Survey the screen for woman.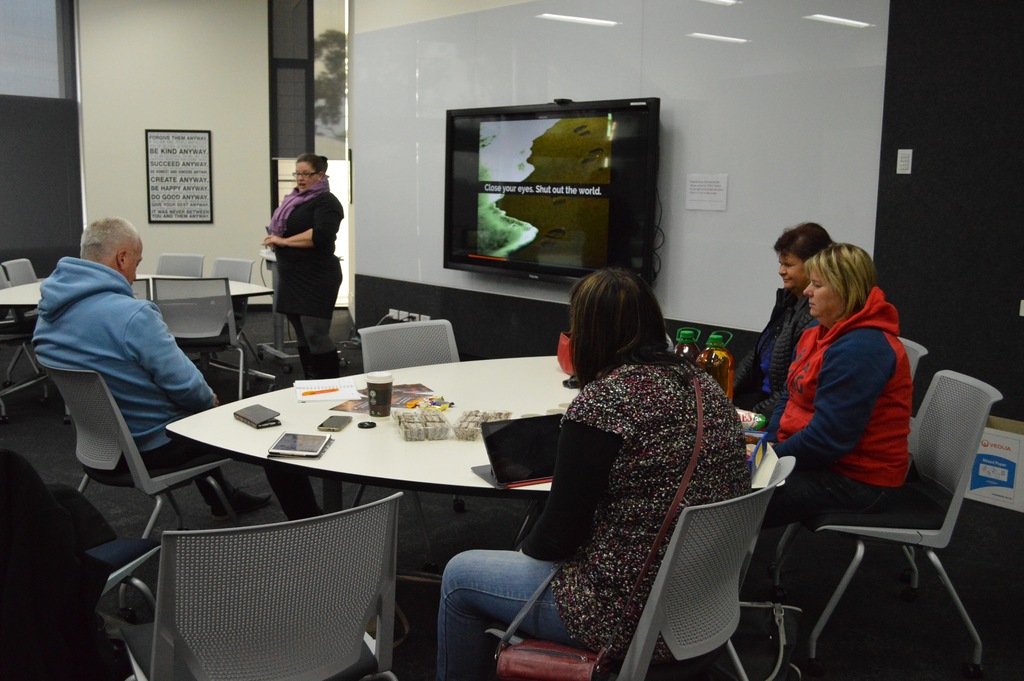
Survey found: <box>728,223,835,415</box>.
